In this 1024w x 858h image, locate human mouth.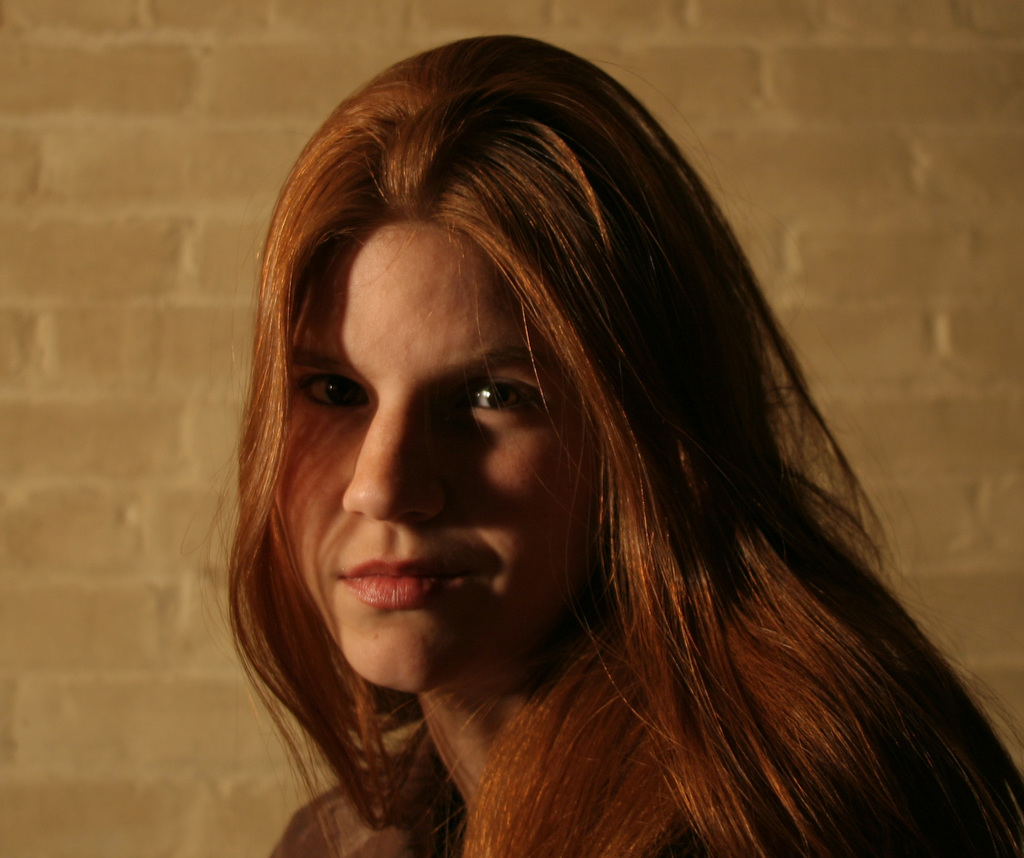
Bounding box: 339/557/467/608.
